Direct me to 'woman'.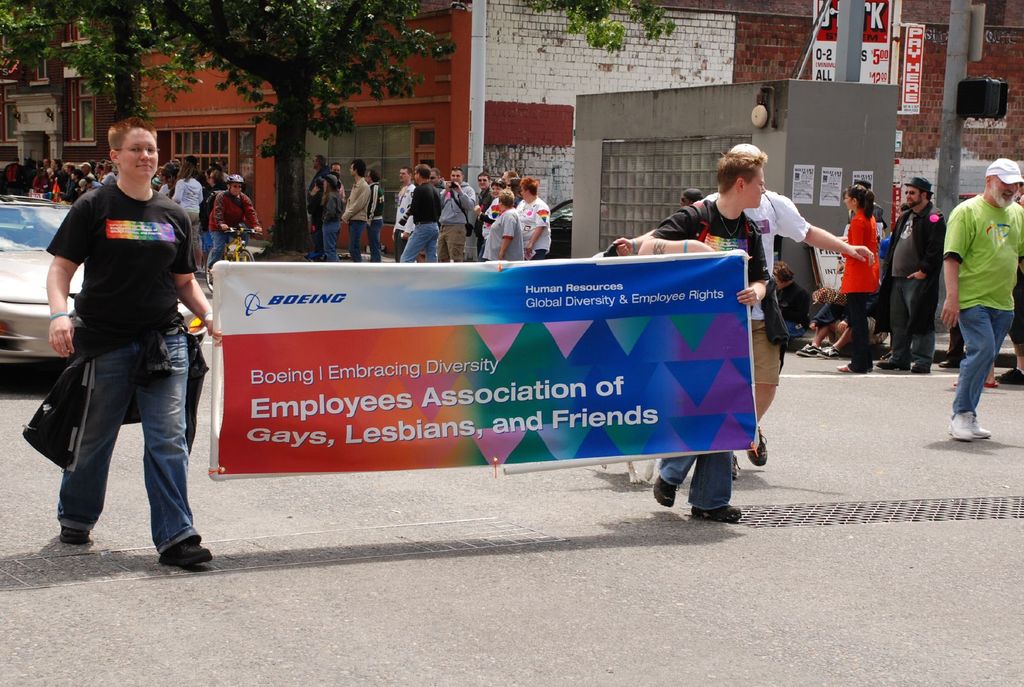
Direction: [19,159,40,197].
